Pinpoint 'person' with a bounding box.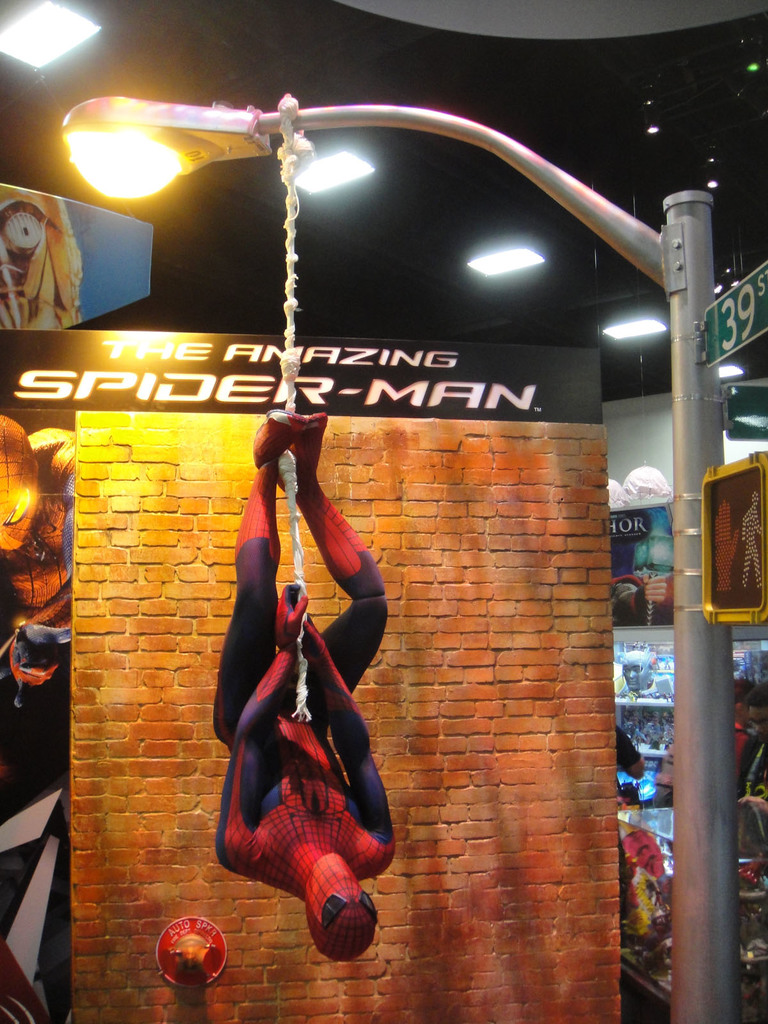
box=[618, 720, 646, 804].
